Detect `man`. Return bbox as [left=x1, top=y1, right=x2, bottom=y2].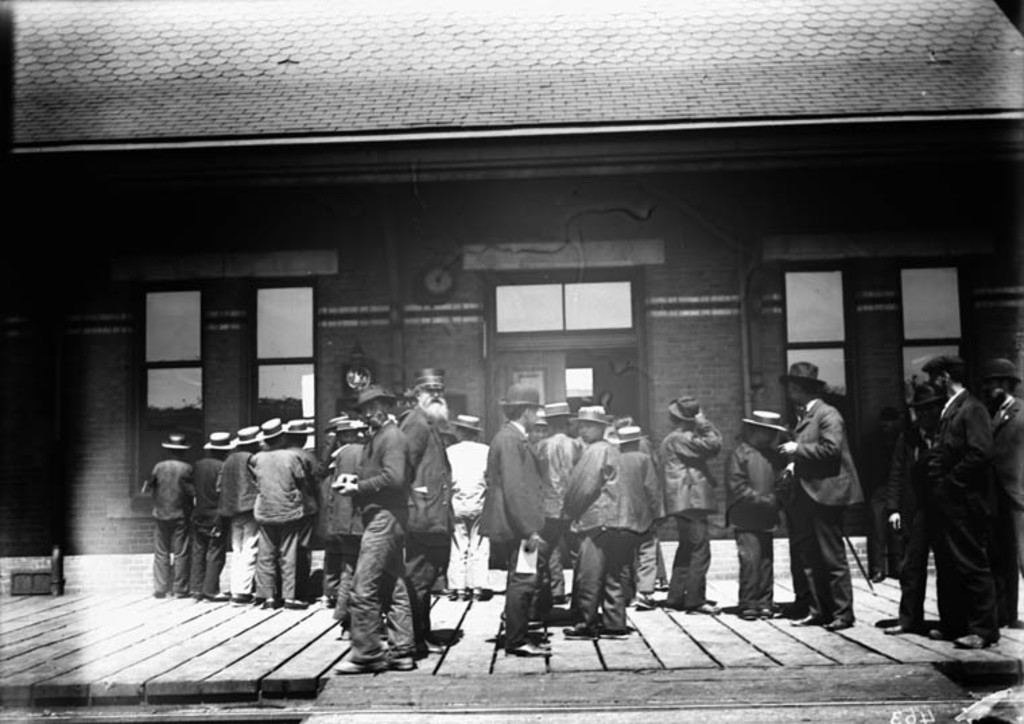
[left=565, top=417, right=632, bottom=642].
